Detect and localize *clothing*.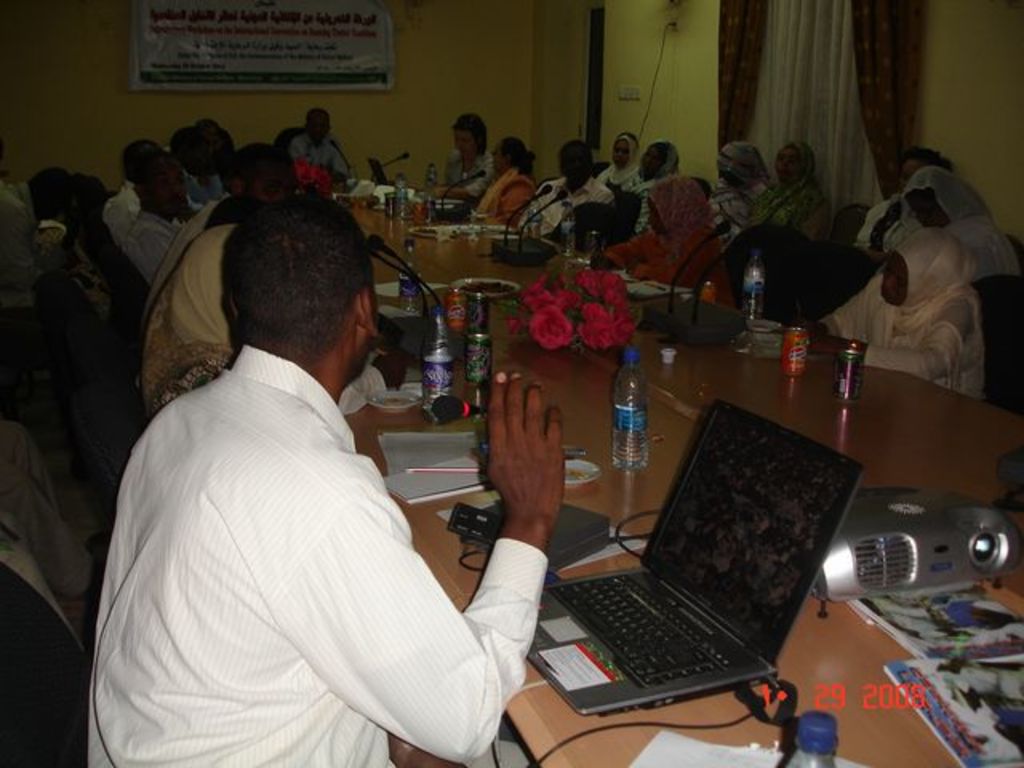
Localized at rect(603, 173, 718, 291).
